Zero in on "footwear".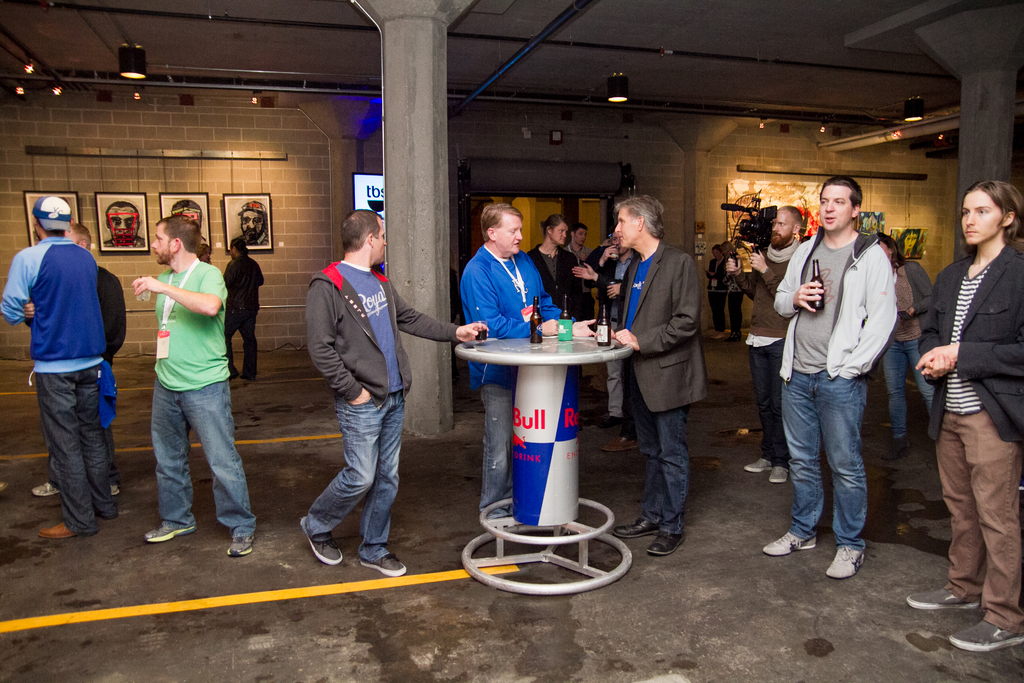
Zeroed in: (x1=227, y1=539, x2=253, y2=558).
